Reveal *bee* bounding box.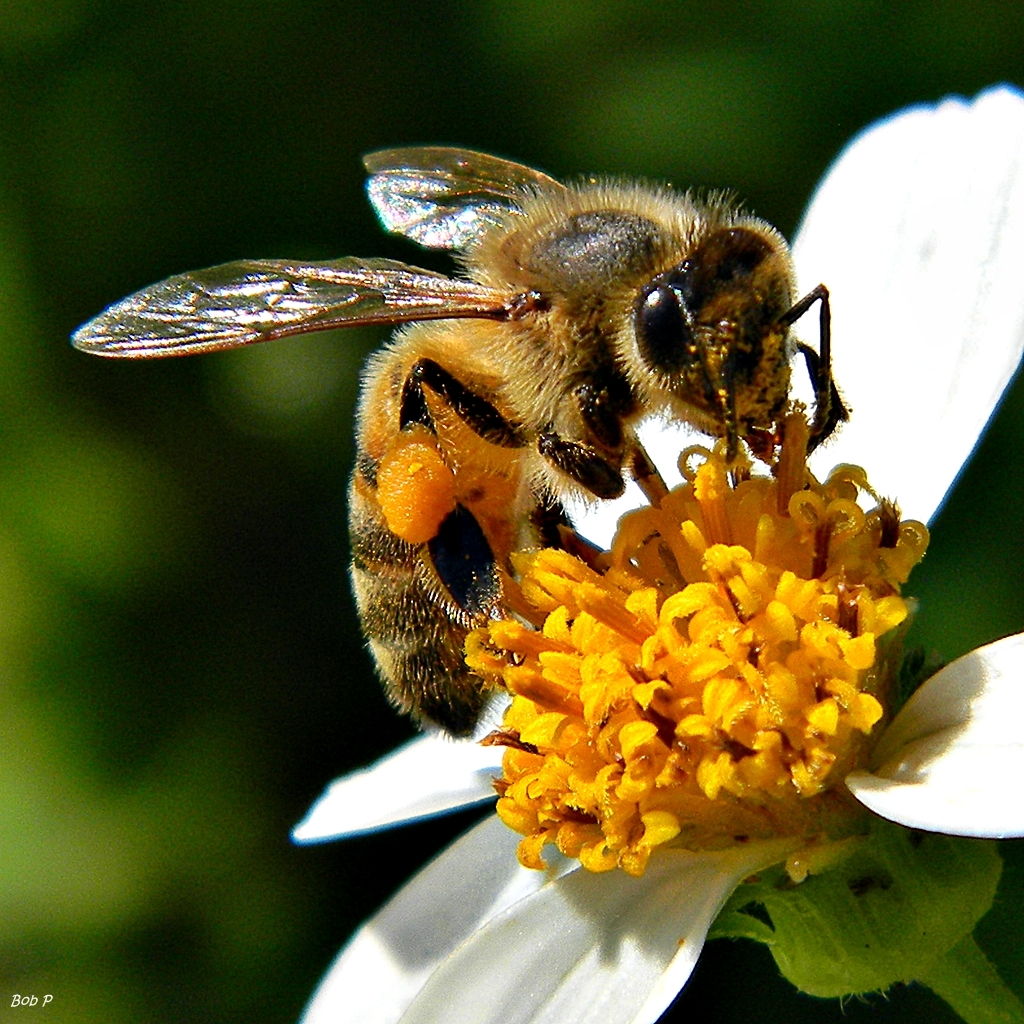
Revealed: (x1=76, y1=143, x2=893, y2=779).
